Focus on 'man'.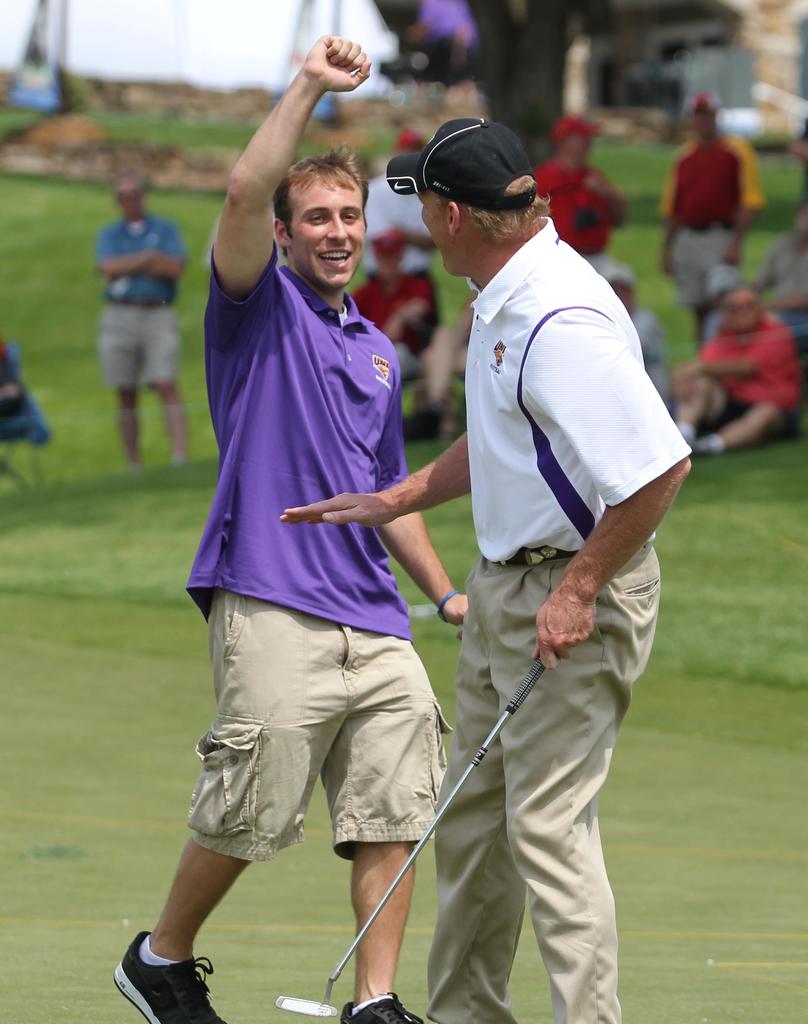
Focused at region(745, 206, 807, 332).
